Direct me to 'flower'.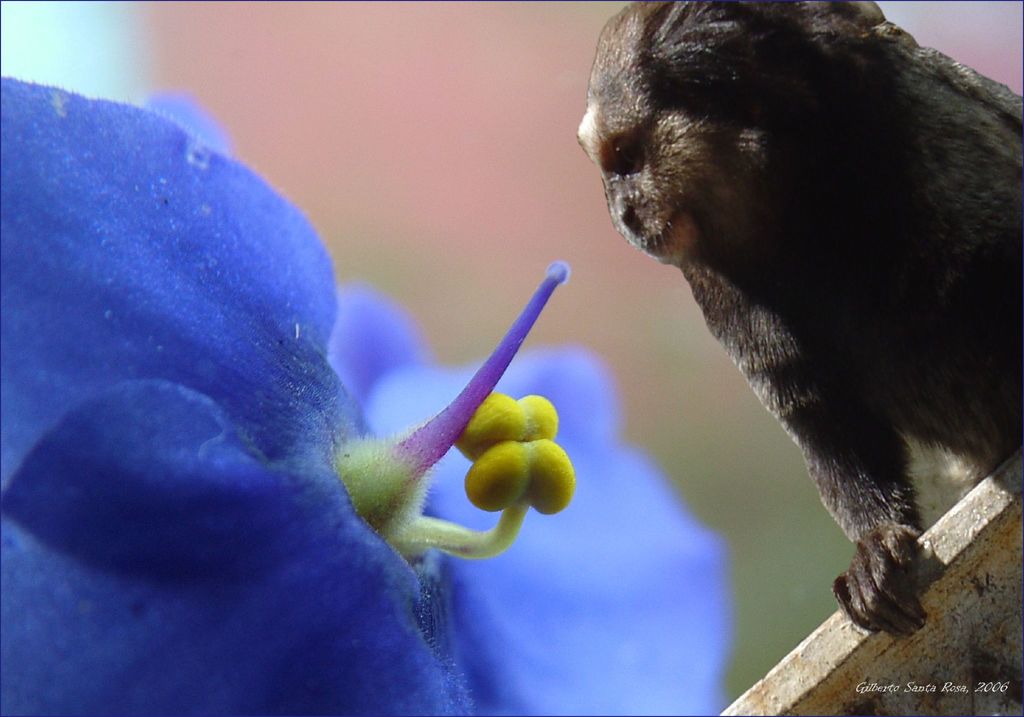
Direction: <bbox>0, 74, 729, 716</bbox>.
